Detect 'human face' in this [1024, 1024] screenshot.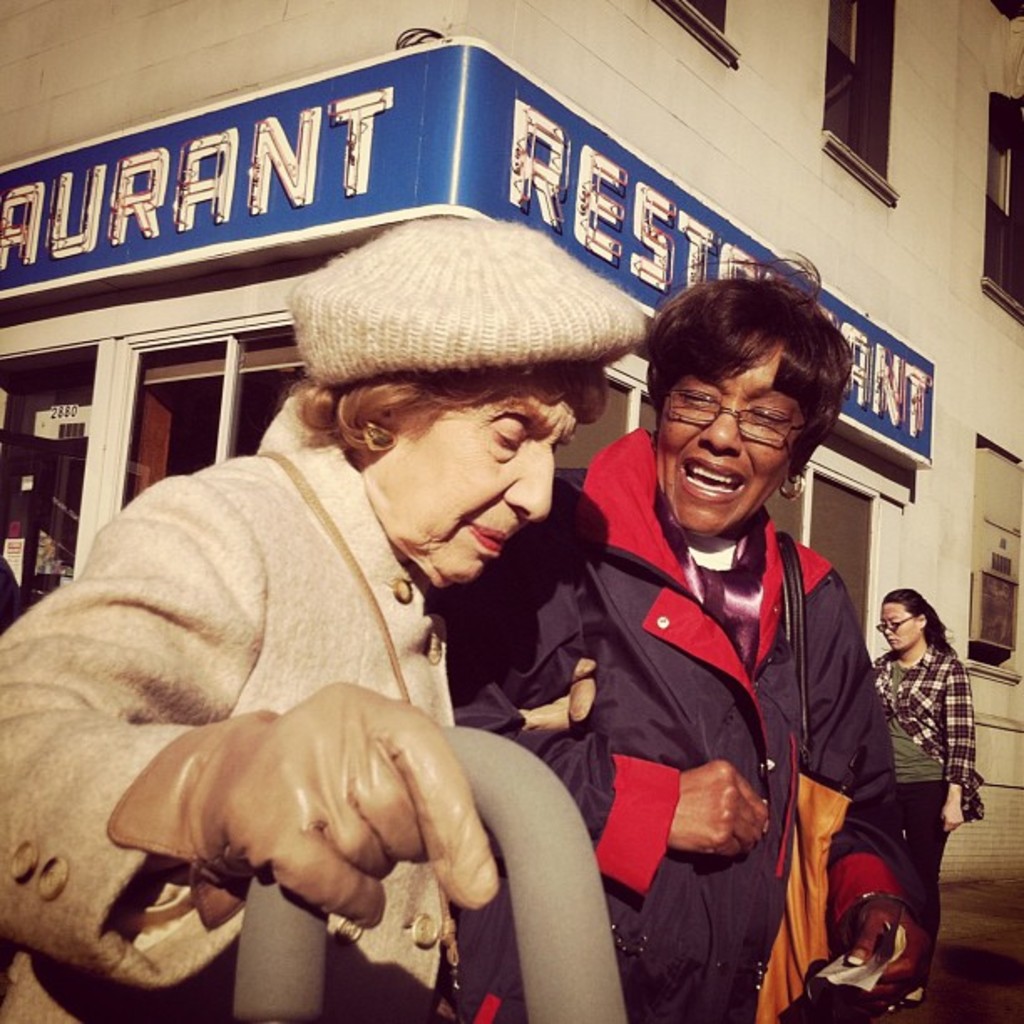
Detection: crop(663, 348, 812, 539).
